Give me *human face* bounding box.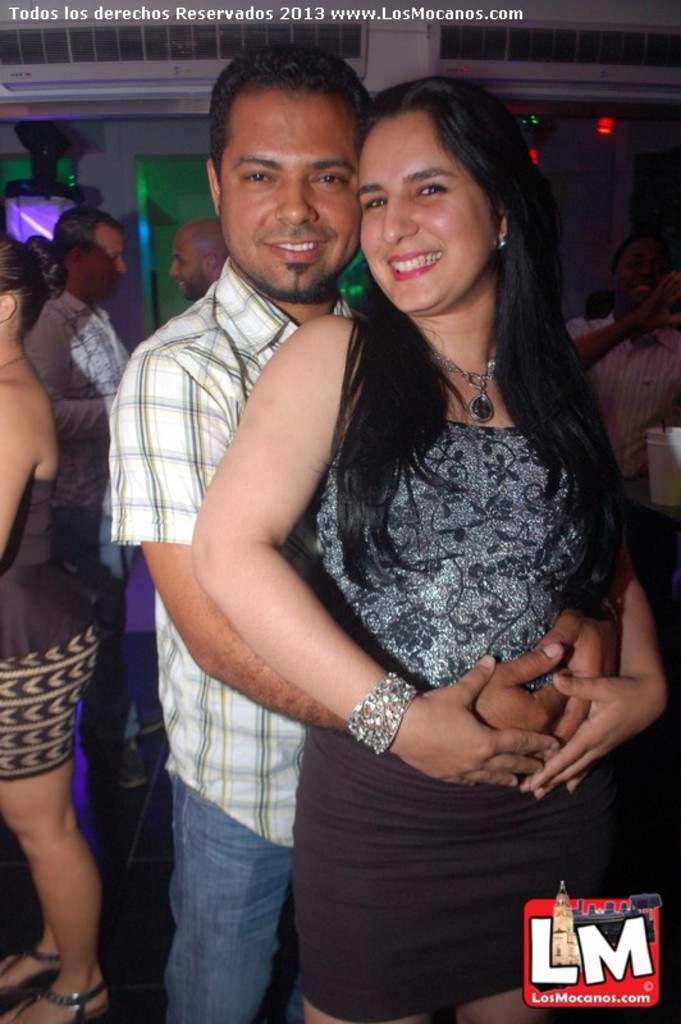
(x1=220, y1=101, x2=357, y2=291).
